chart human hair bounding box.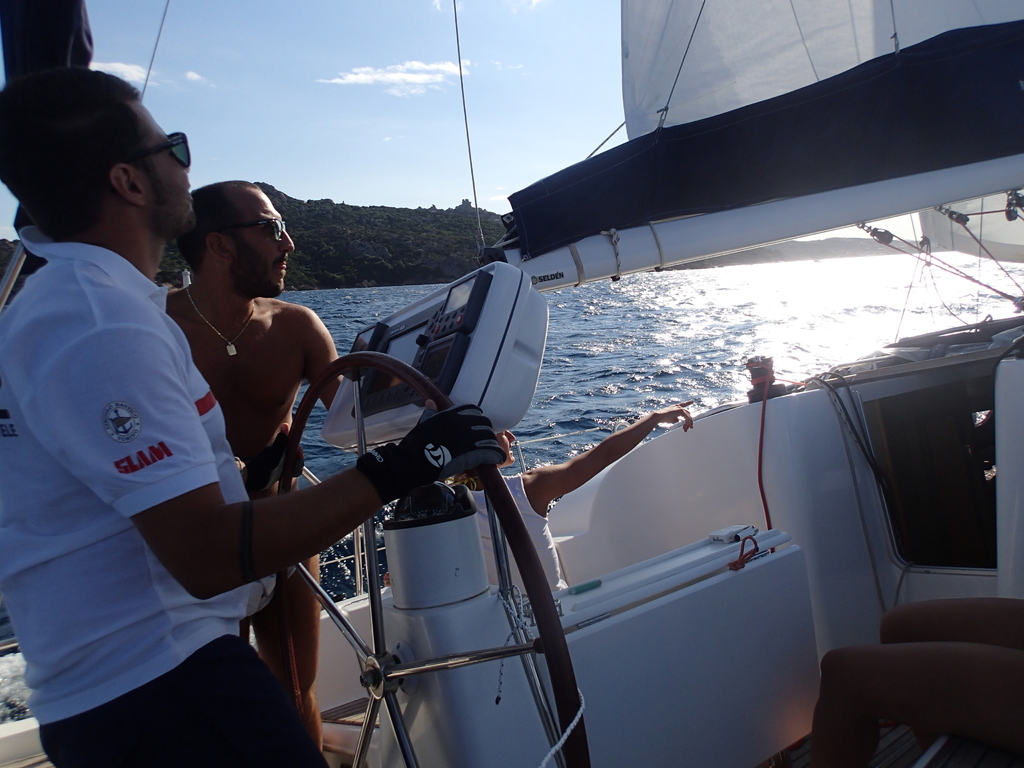
Charted: l=172, t=179, r=262, b=278.
